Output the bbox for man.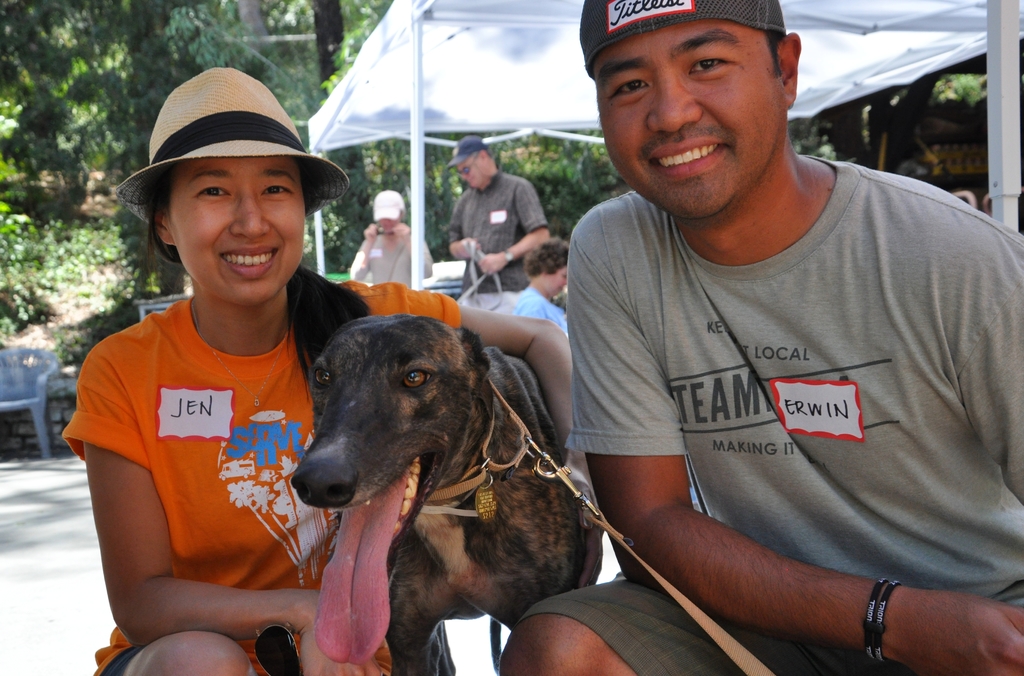
499/0/1011/675.
